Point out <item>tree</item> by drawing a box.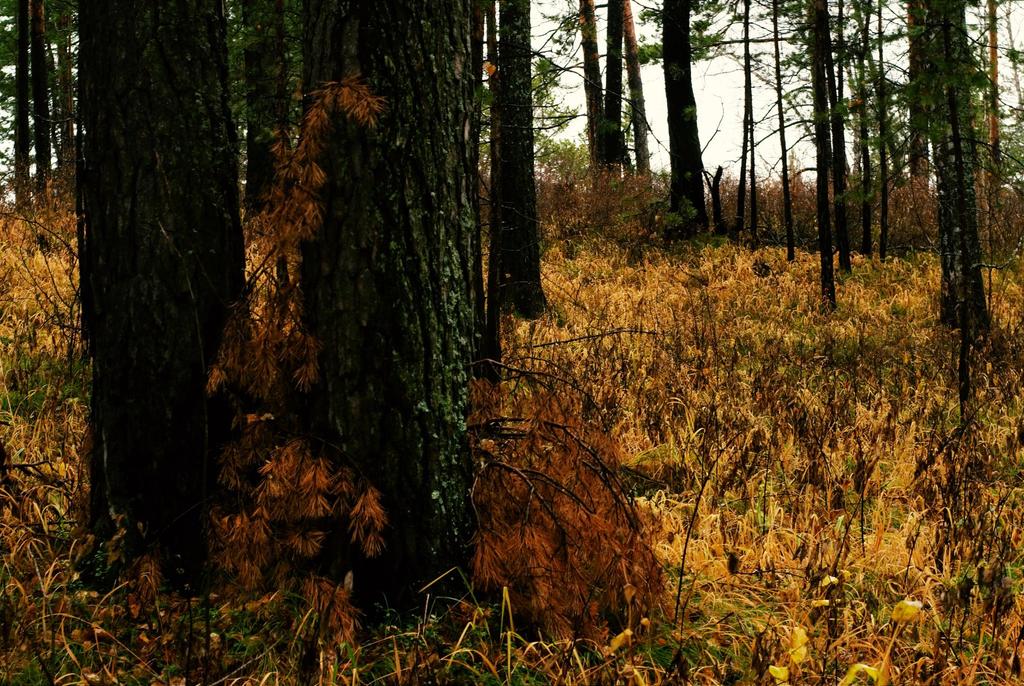
box=[662, 0, 733, 256].
